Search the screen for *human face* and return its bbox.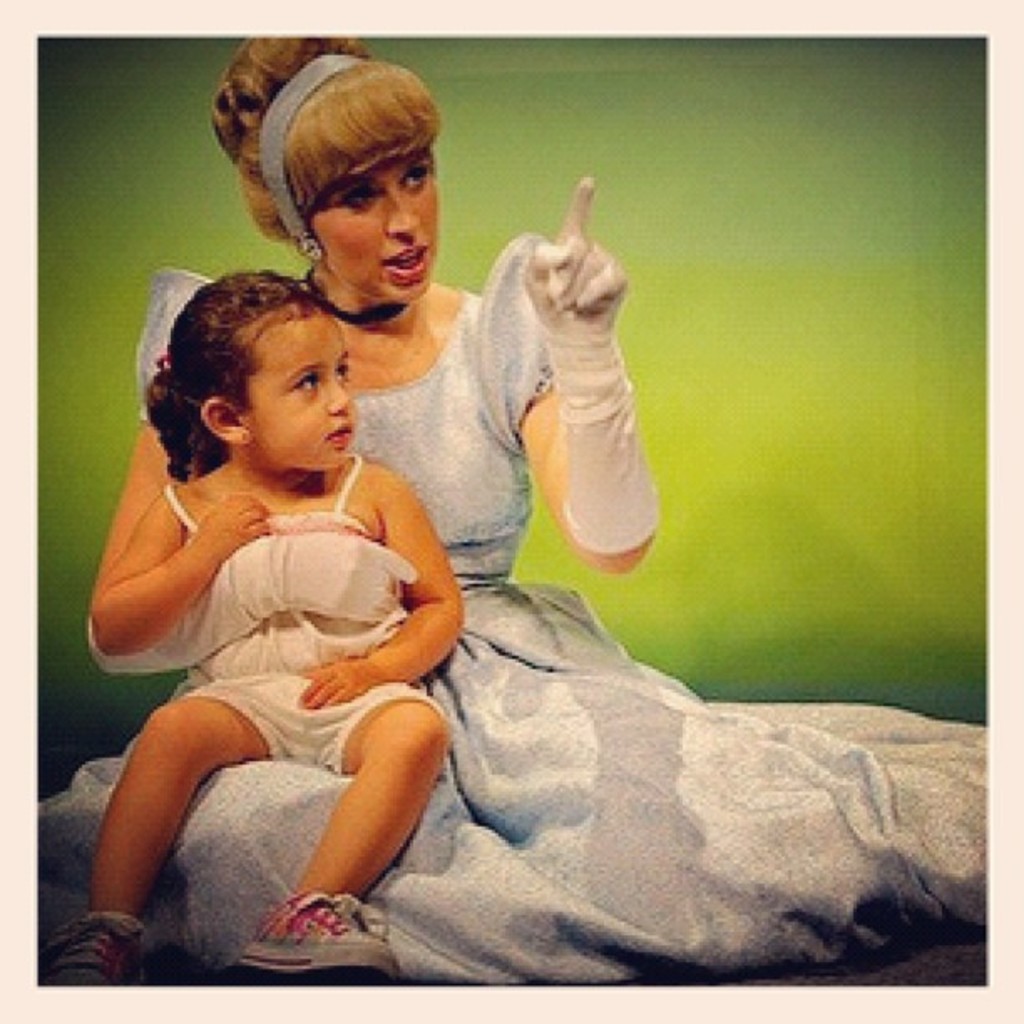
Found: locate(246, 306, 356, 470).
